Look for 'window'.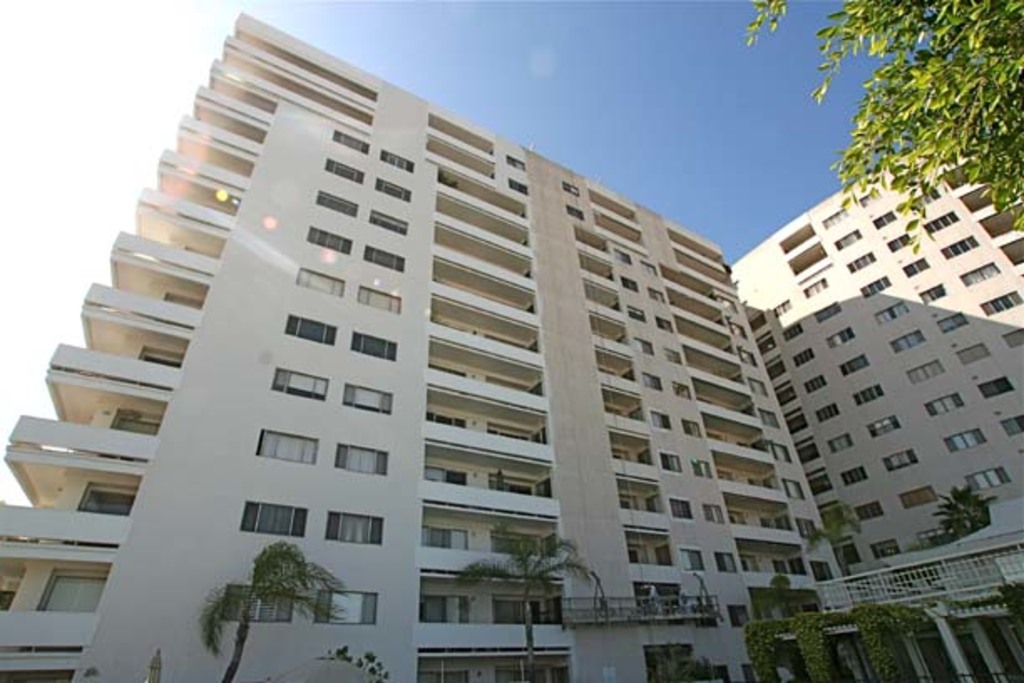
Found: region(939, 425, 987, 457).
